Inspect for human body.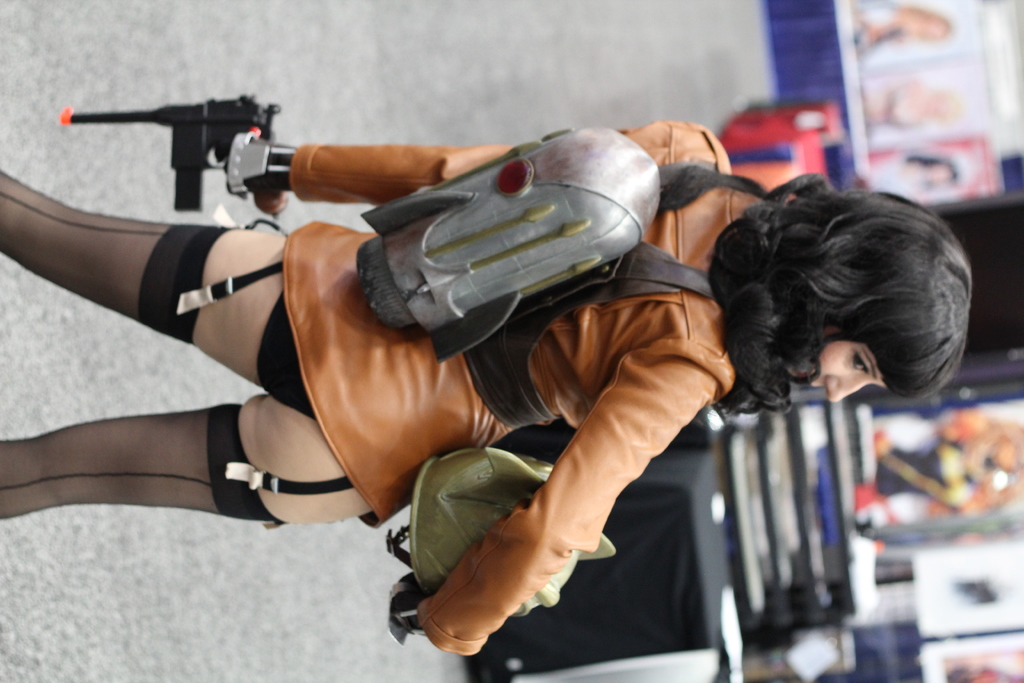
Inspection: 0 113 970 654.
